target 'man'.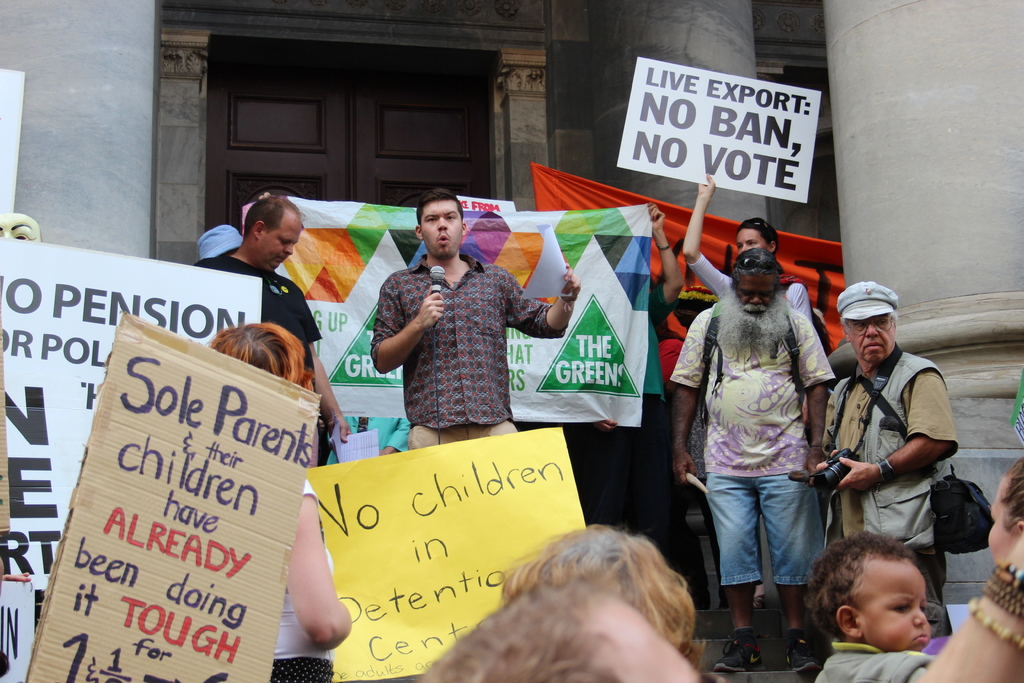
Target region: Rect(365, 190, 579, 449).
